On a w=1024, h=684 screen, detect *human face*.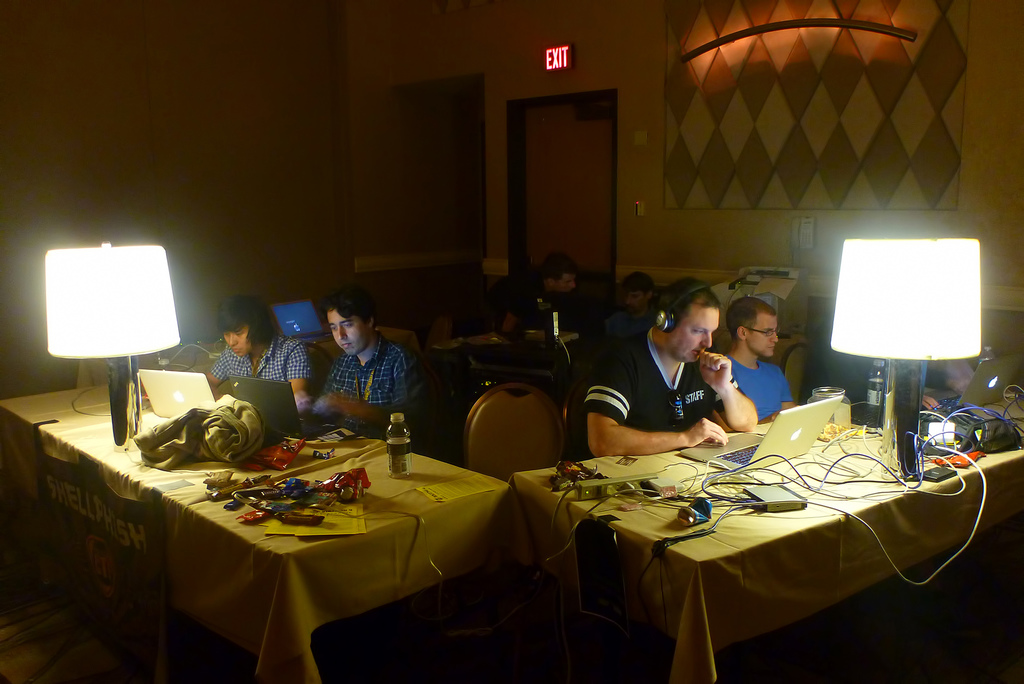
(326,310,367,356).
